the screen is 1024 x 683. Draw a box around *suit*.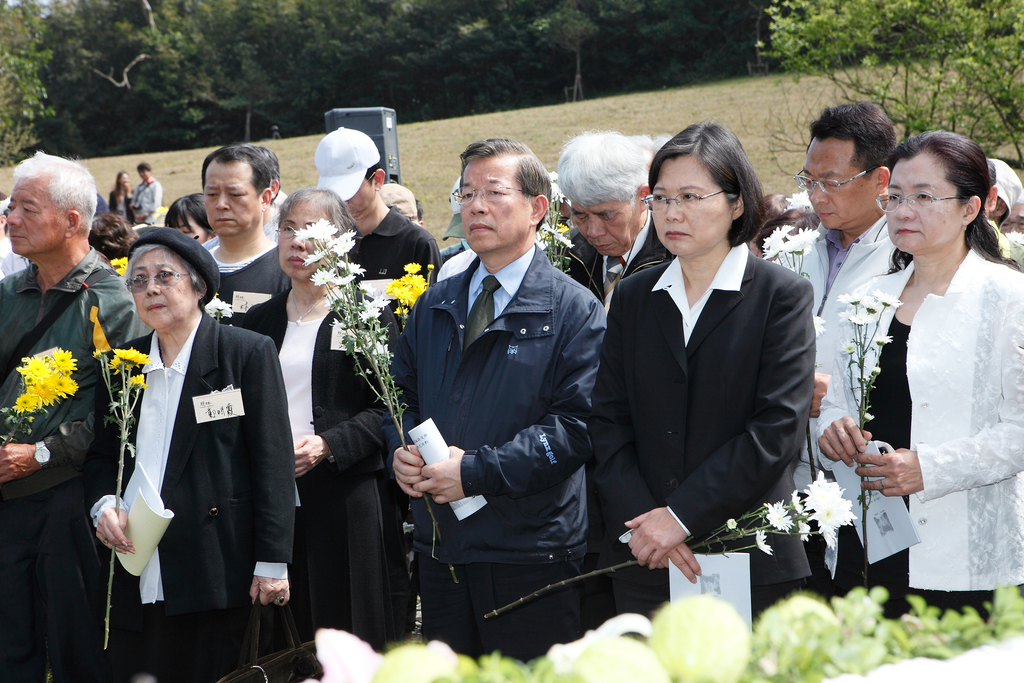
(x1=77, y1=313, x2=296, y2=682).
